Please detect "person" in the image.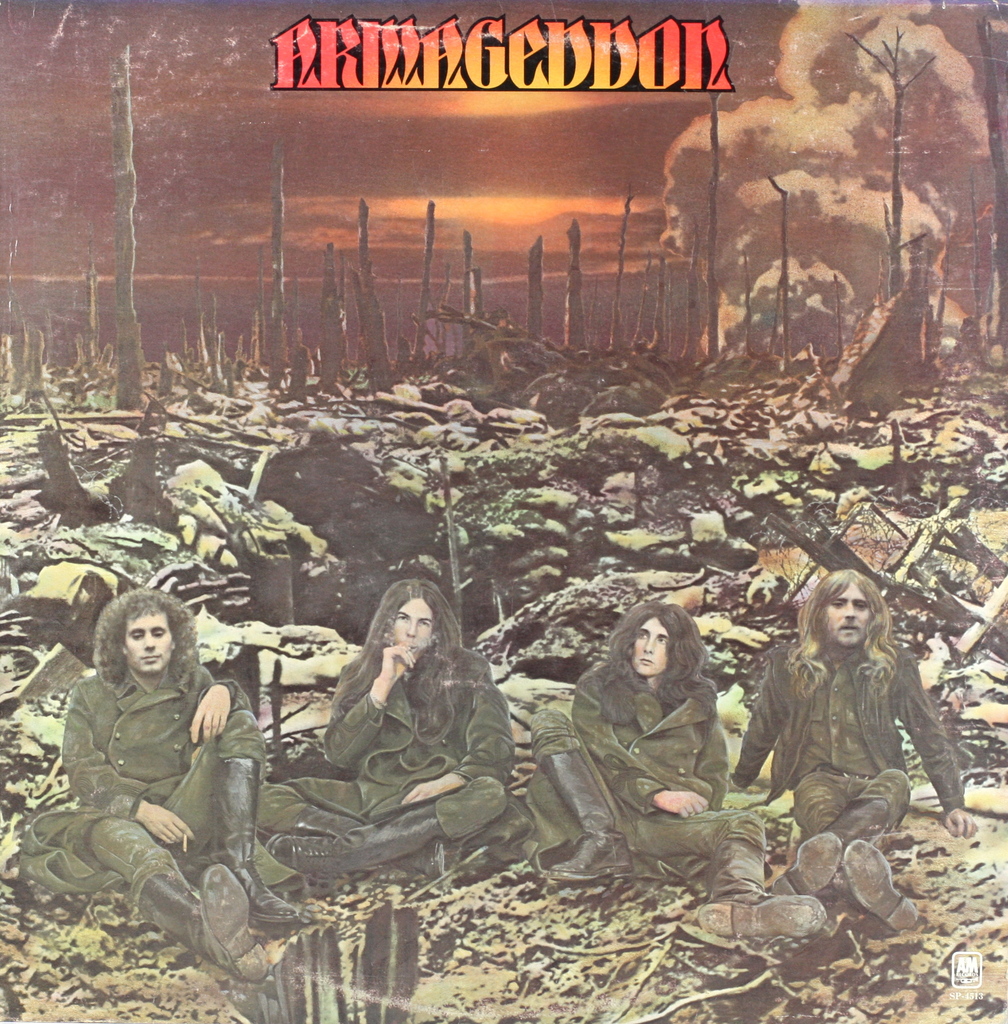
detection(528, 594, 731, 888).
